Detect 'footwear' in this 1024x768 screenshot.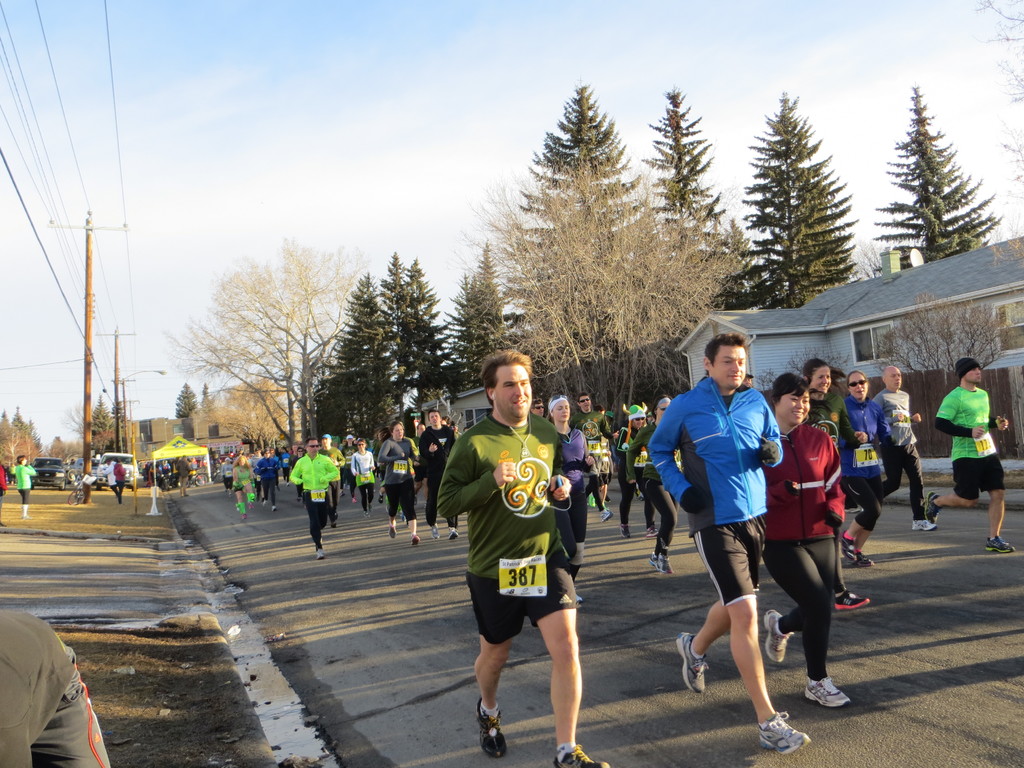
Detection: crop(381, 493, 385, 502).
